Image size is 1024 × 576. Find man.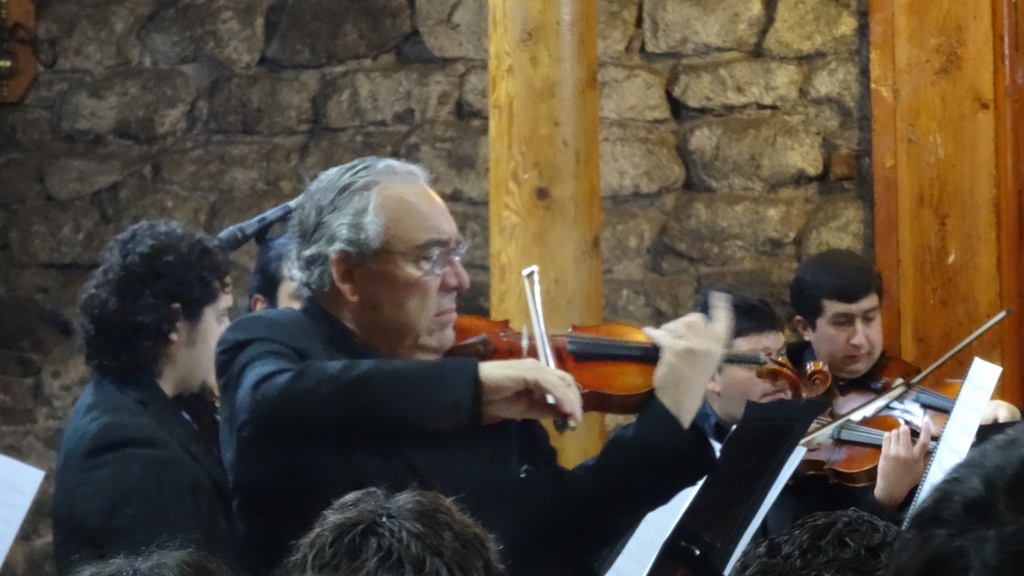
bbox=[785, 248, 915, 402].
